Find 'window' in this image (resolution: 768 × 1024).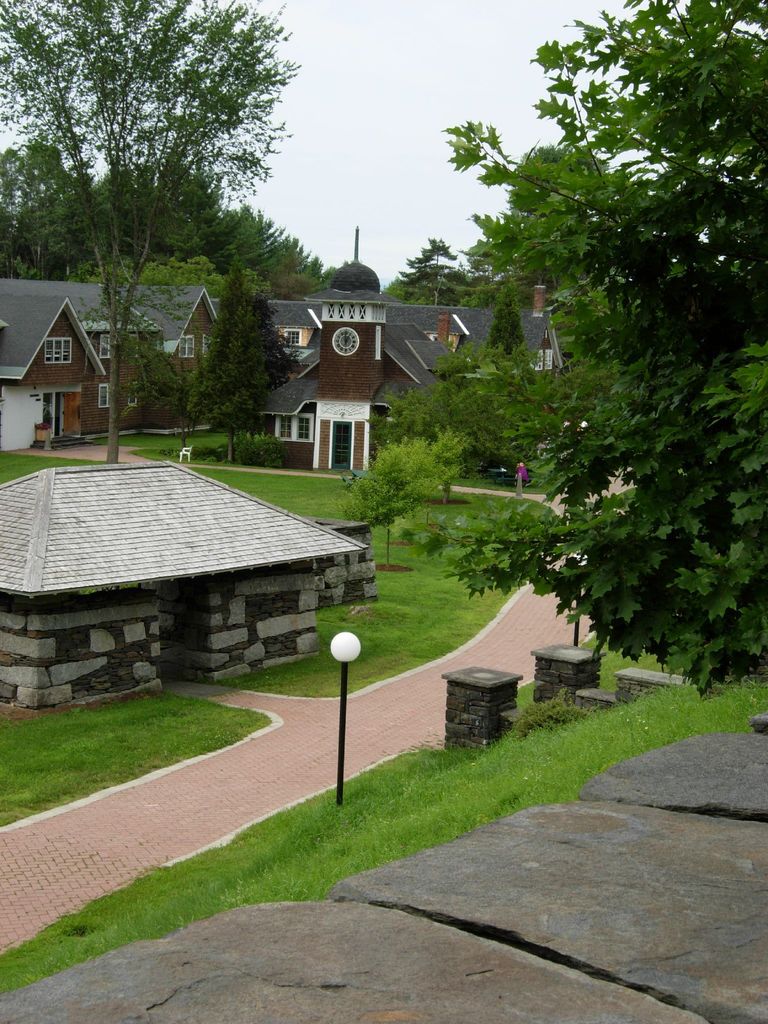
100, 386, 113, 409.
